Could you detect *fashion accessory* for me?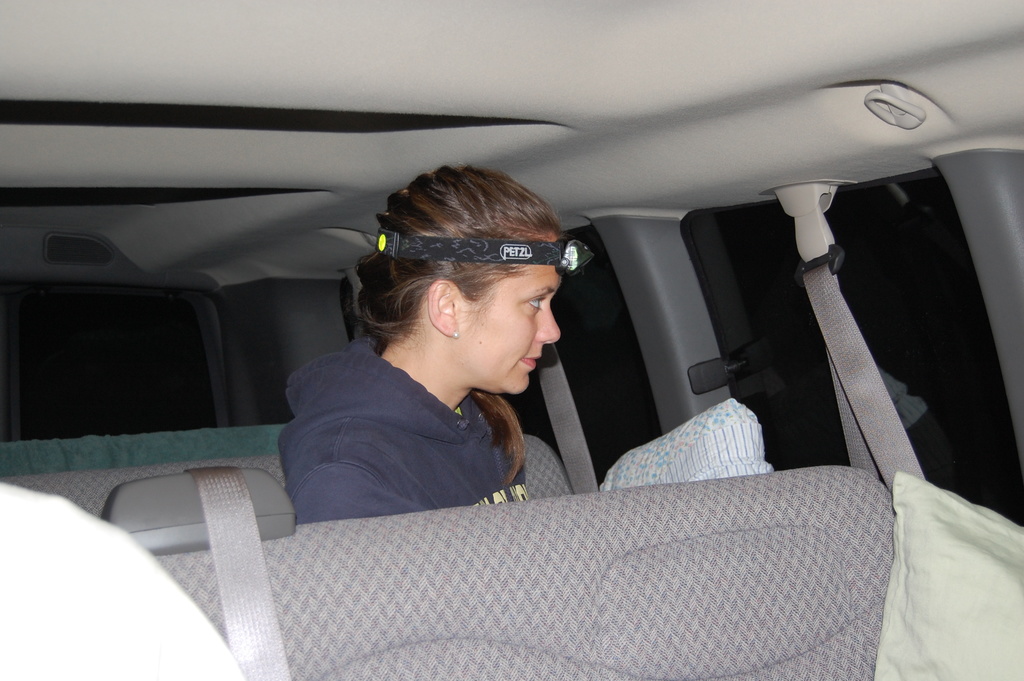
Detection result: locate(374, 229, 599, 281).
